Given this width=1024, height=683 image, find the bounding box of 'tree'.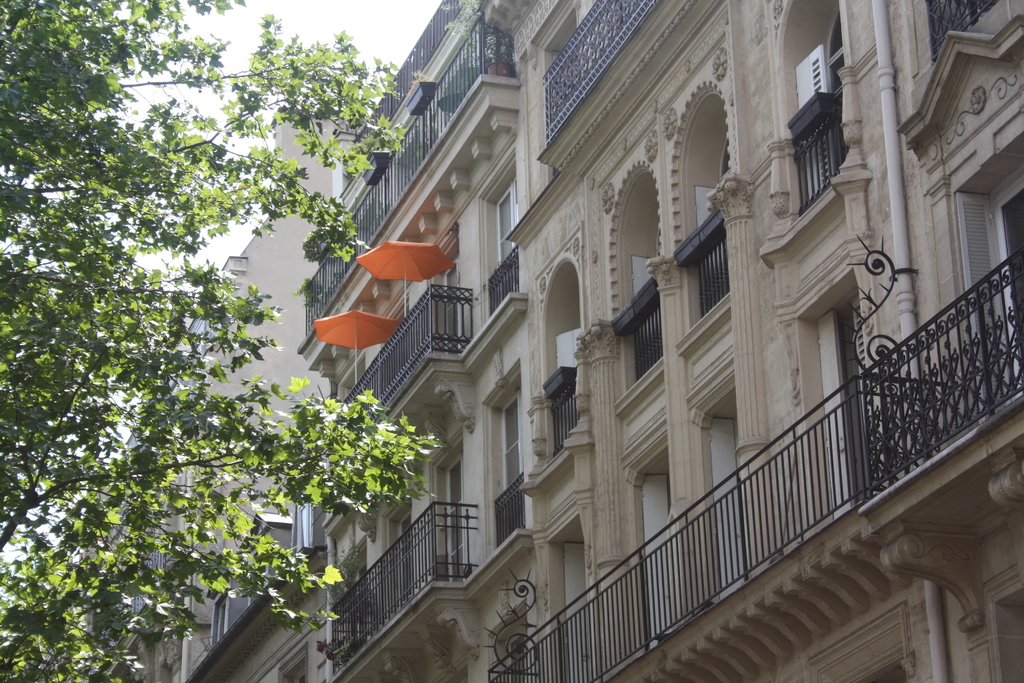
left=0, top=0, right=446, bottom=682.
